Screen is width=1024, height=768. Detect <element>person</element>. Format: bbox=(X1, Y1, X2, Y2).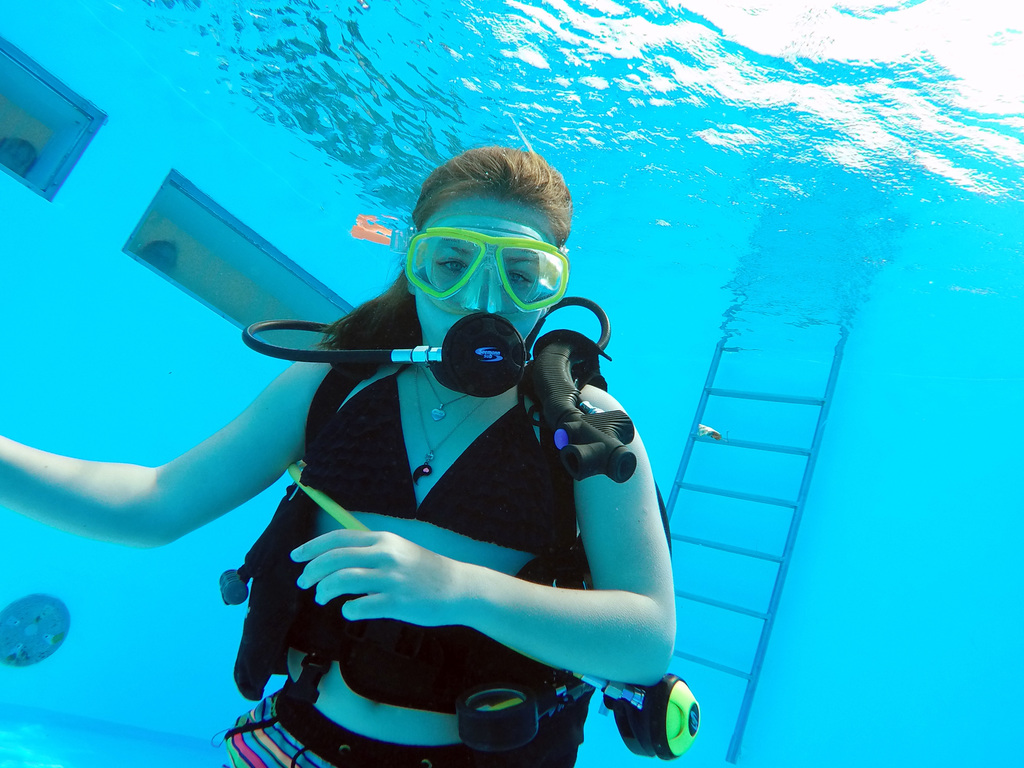
bbox=(0, 143, 678, 767).
